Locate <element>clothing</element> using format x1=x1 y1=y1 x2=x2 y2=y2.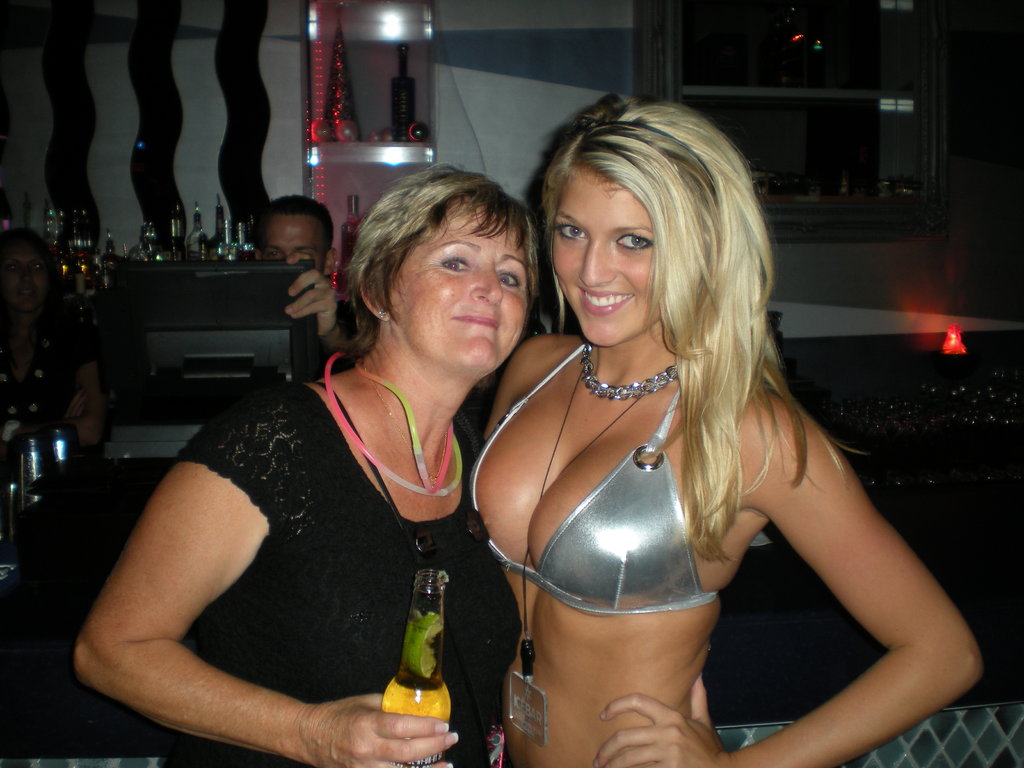
x1=467 y1=337 x2=726 y2=615.
